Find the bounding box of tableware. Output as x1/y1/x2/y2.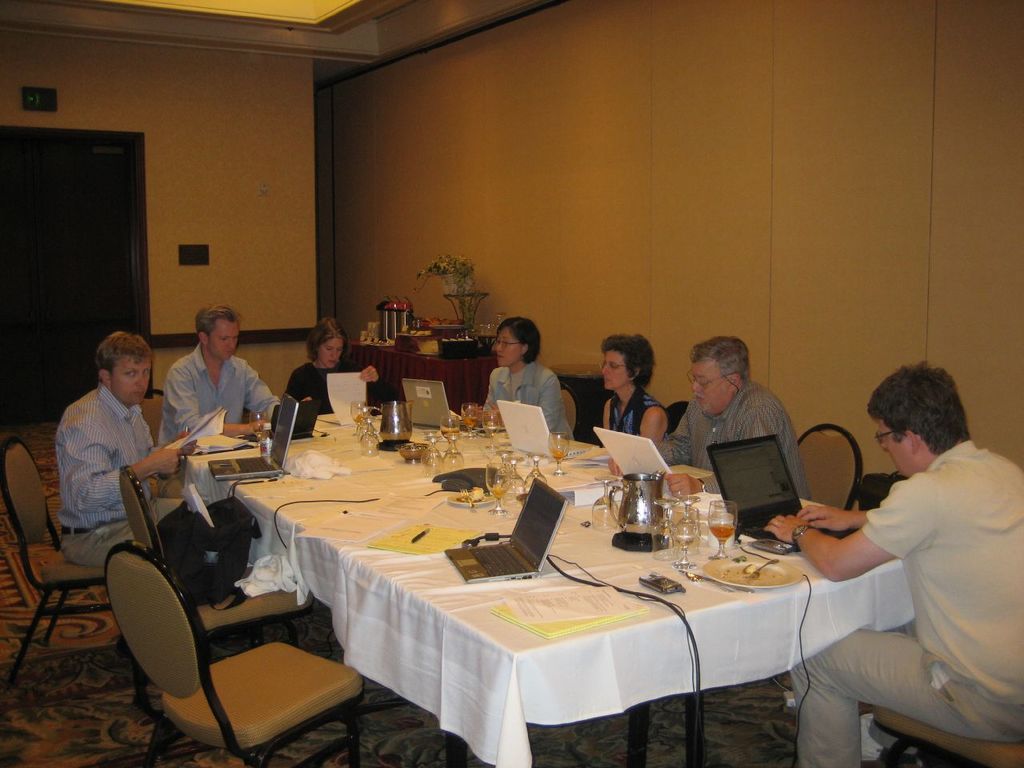
523/452/547/500.
